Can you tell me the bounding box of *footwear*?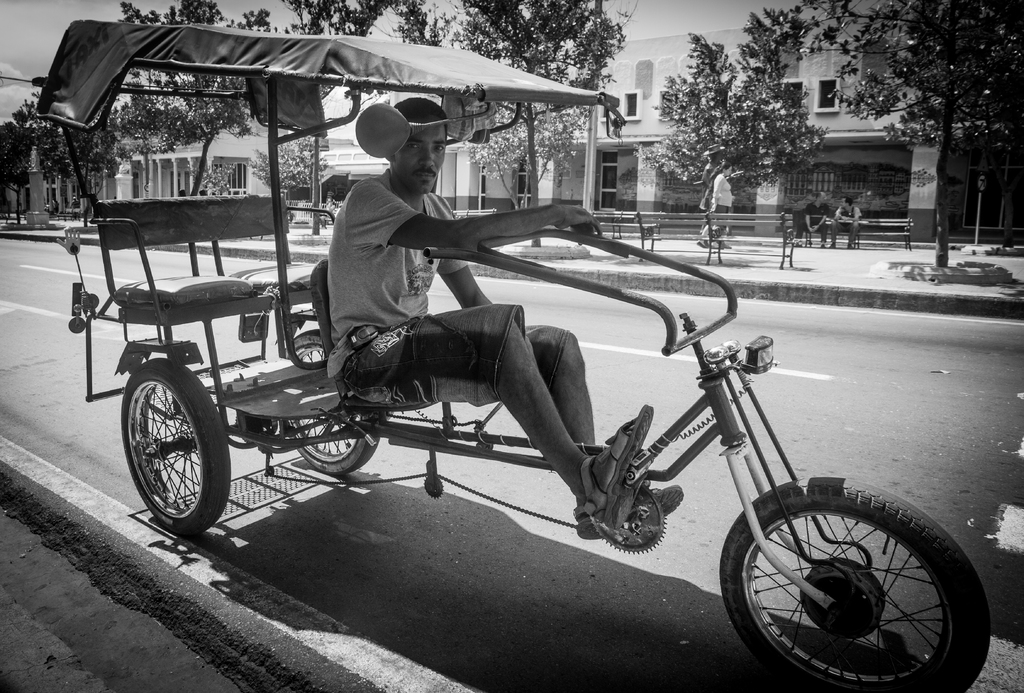
crop(722, 241, 728, 246).
